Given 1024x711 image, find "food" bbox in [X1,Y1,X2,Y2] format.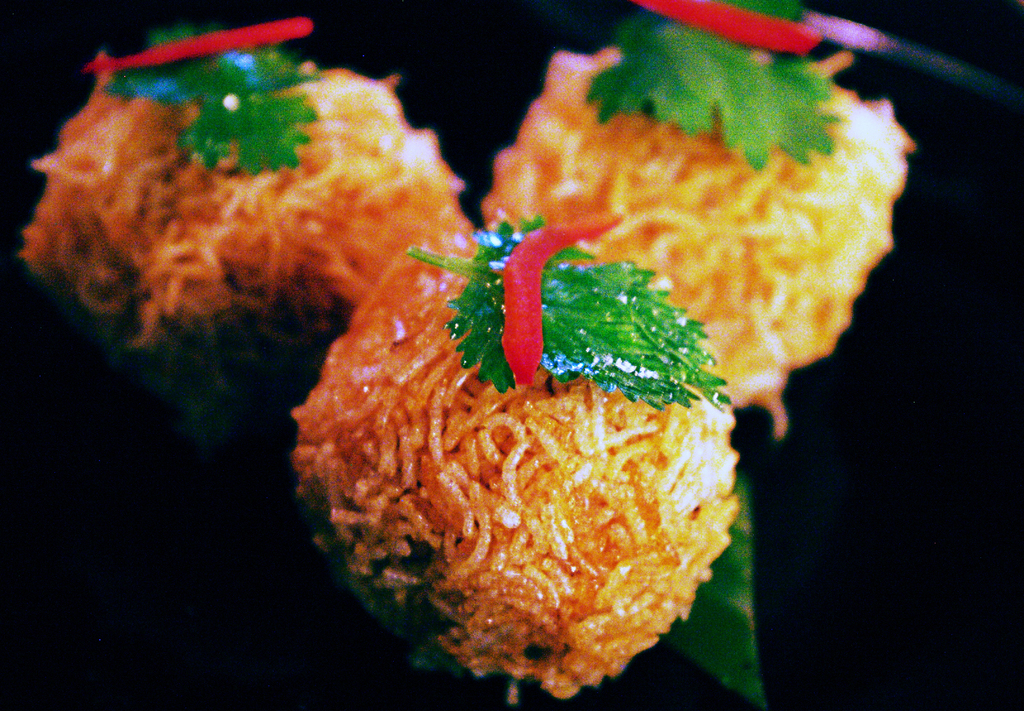
[20,22,467,448].
